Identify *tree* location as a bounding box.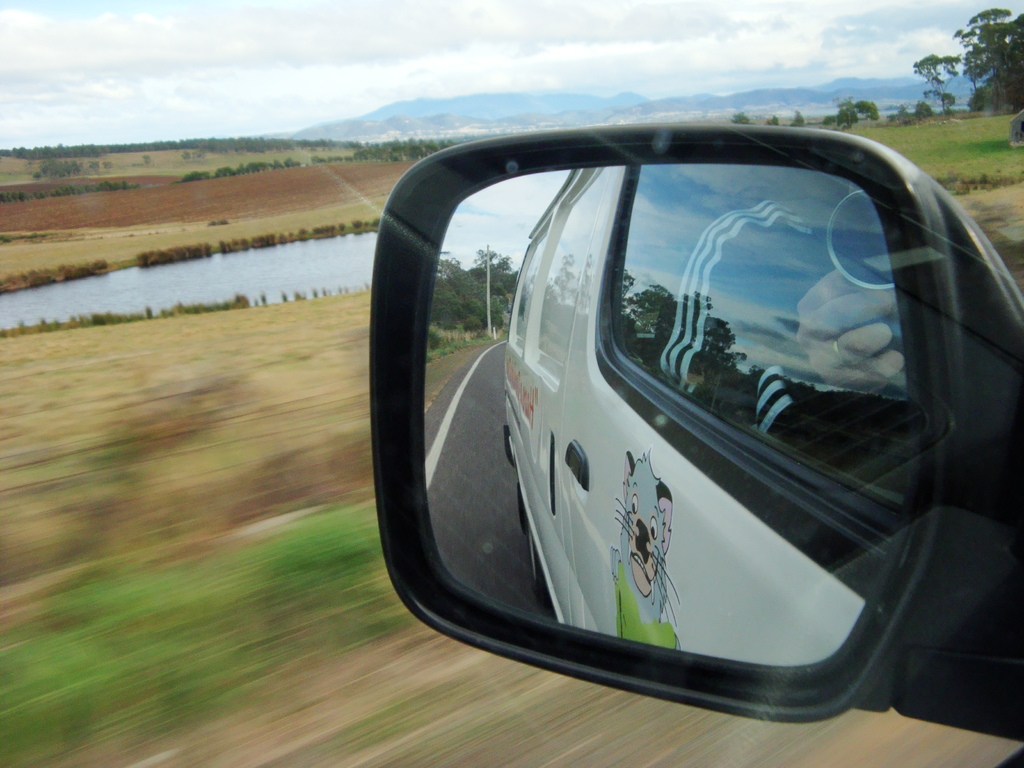
[x1=820, y1=98, x2=852, y2=131].
